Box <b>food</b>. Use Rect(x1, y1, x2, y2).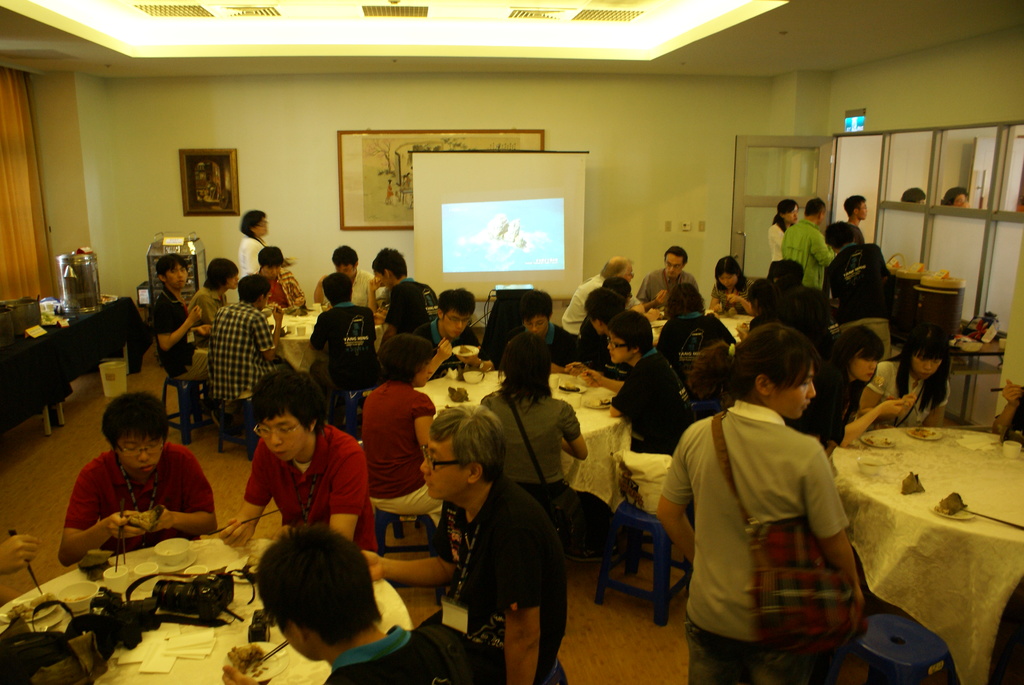
Rect(927, 485, 965, 514).
